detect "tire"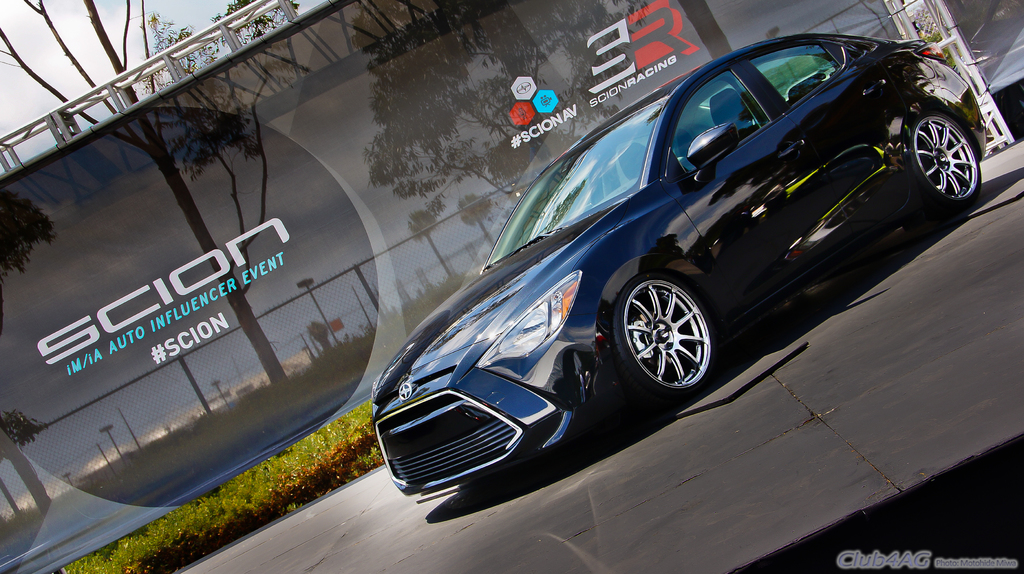
[left=913, top=110, right=984, bottom=209]
